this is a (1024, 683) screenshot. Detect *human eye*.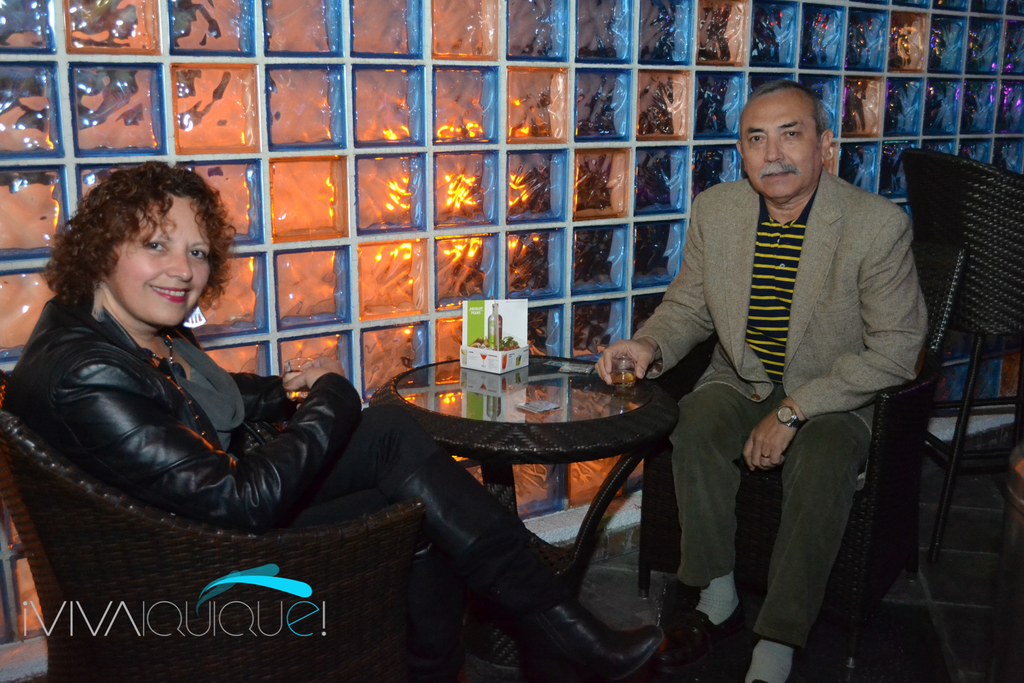
189 242 210 261.
